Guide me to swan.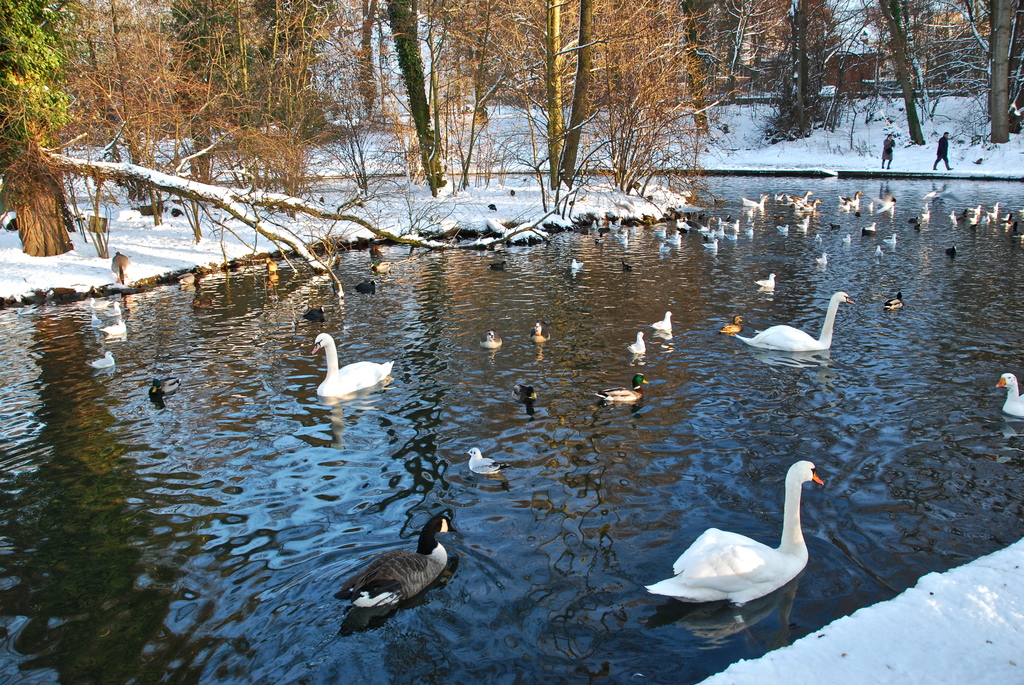
Guidance: bbox(813, 251, 827, 265).
